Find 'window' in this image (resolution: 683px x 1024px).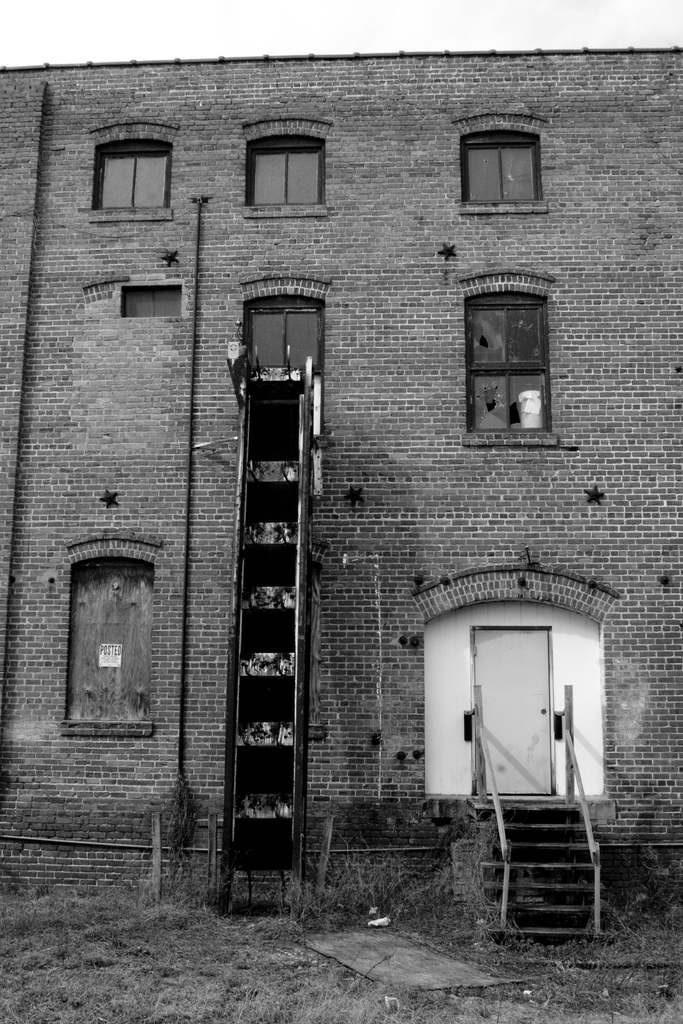
239/113/337/221.
